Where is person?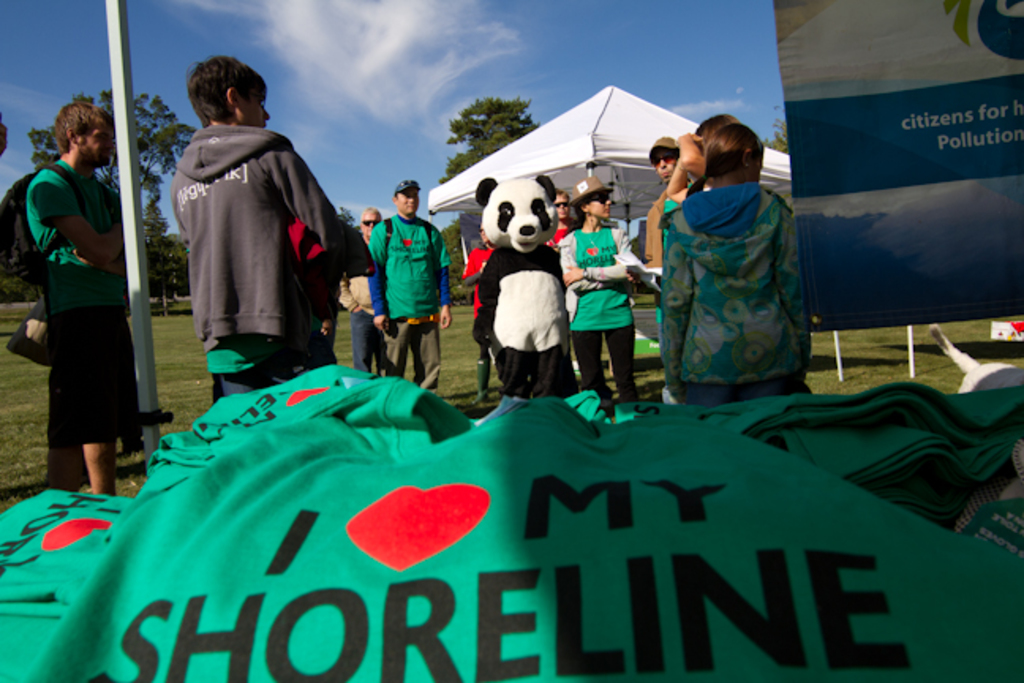
(461,232,496,400).
